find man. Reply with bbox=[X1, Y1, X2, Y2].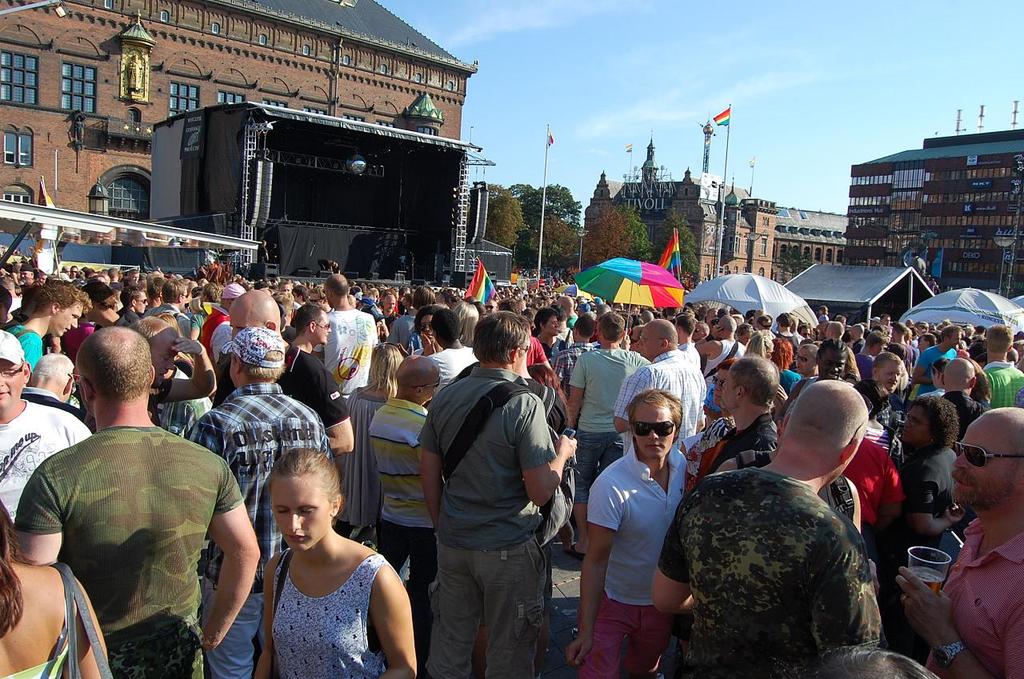
bbox=[66, 267, 81, 279].
